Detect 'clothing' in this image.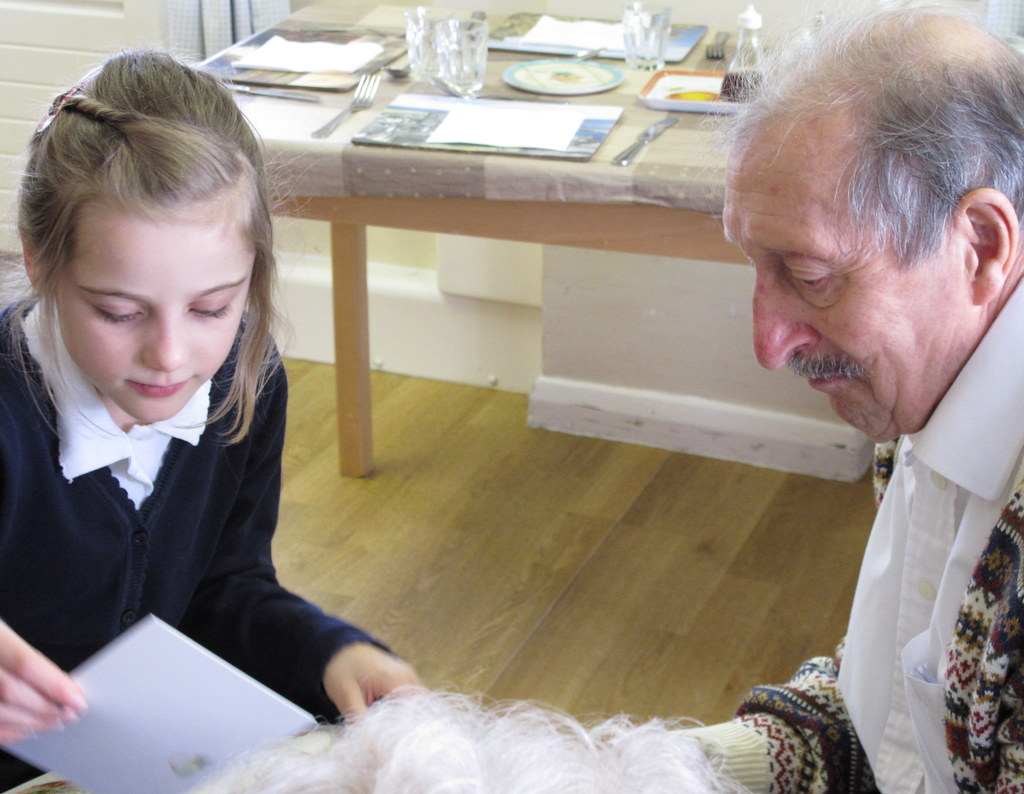
Detection: (0, 284, 390, 790).
